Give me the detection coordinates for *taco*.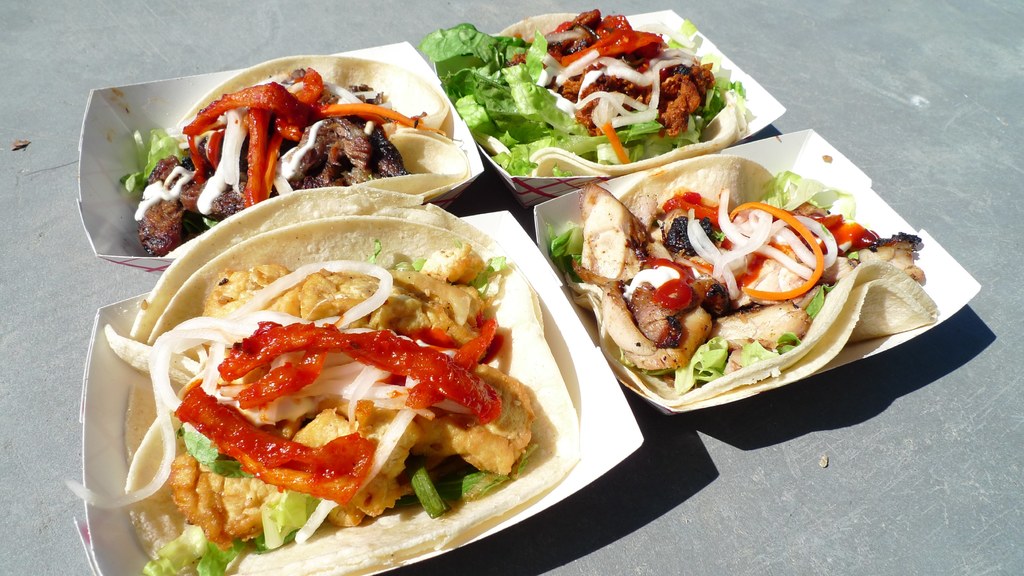
136, 47, 454, 193.
